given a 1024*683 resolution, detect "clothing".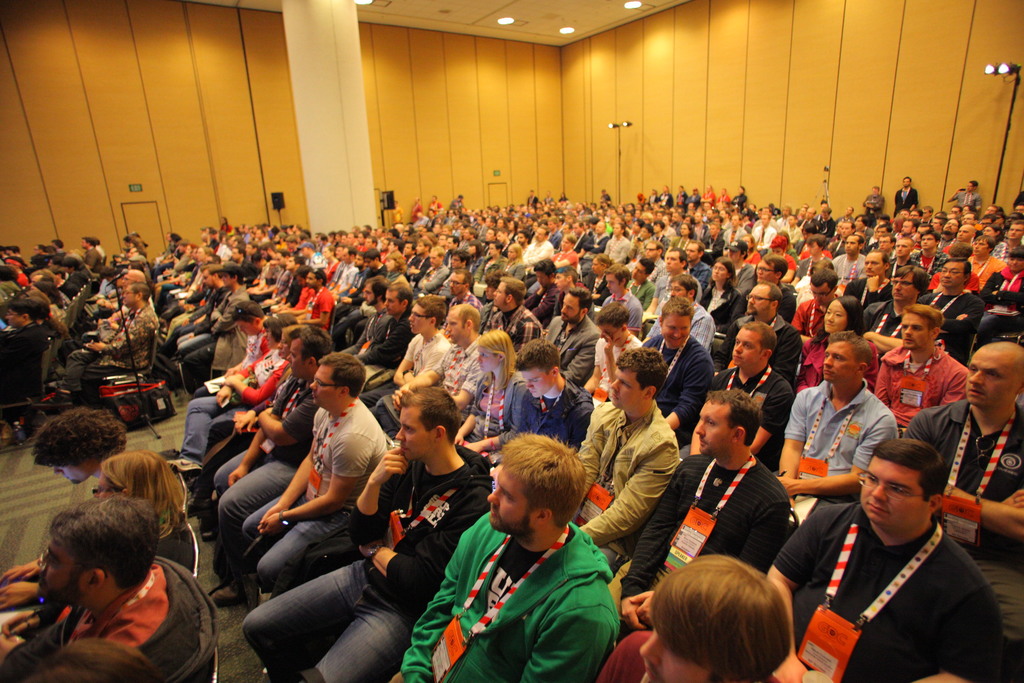
BBox(774, 378, 895, 518).
